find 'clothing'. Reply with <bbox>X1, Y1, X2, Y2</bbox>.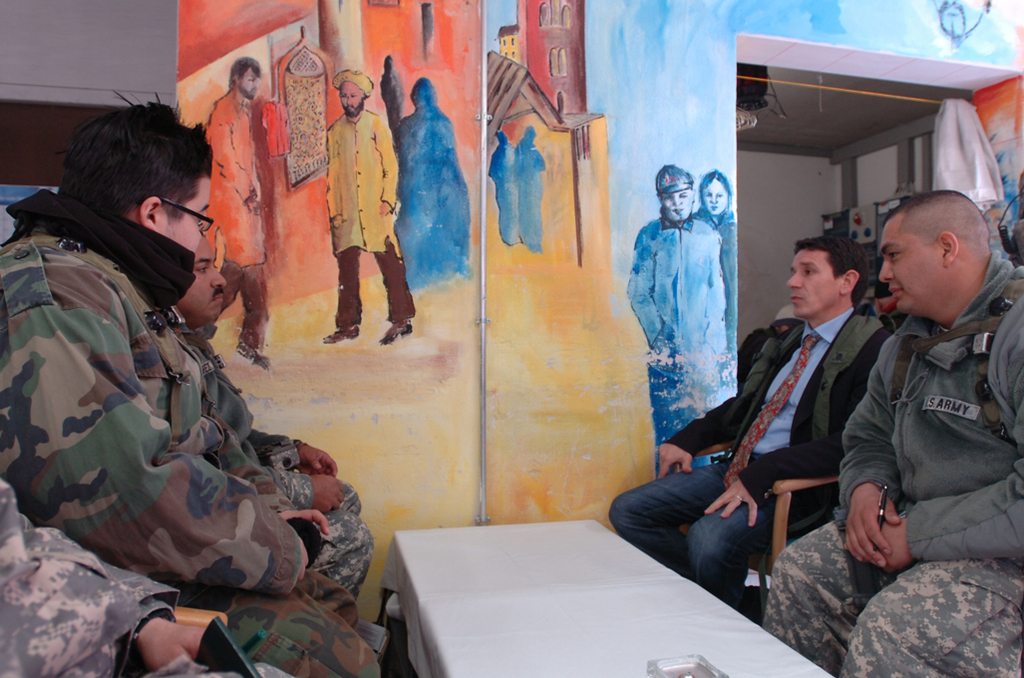
<bbox>693, 204, 737, 354</bbox>.
